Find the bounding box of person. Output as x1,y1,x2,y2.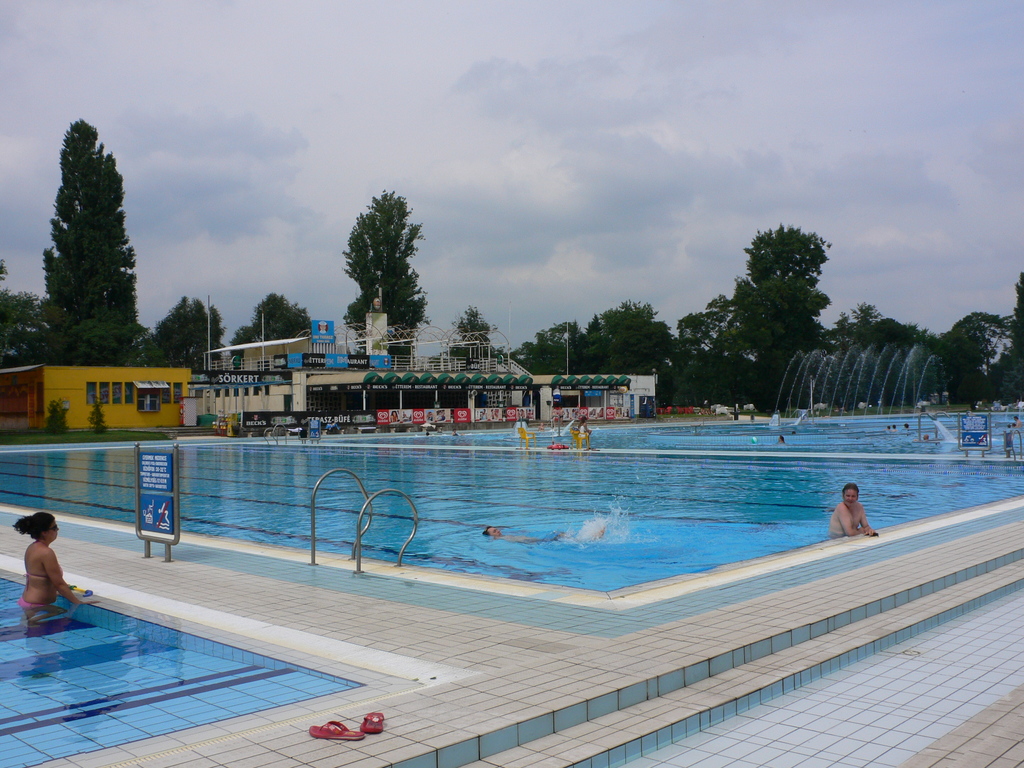
426,433,430,436.
